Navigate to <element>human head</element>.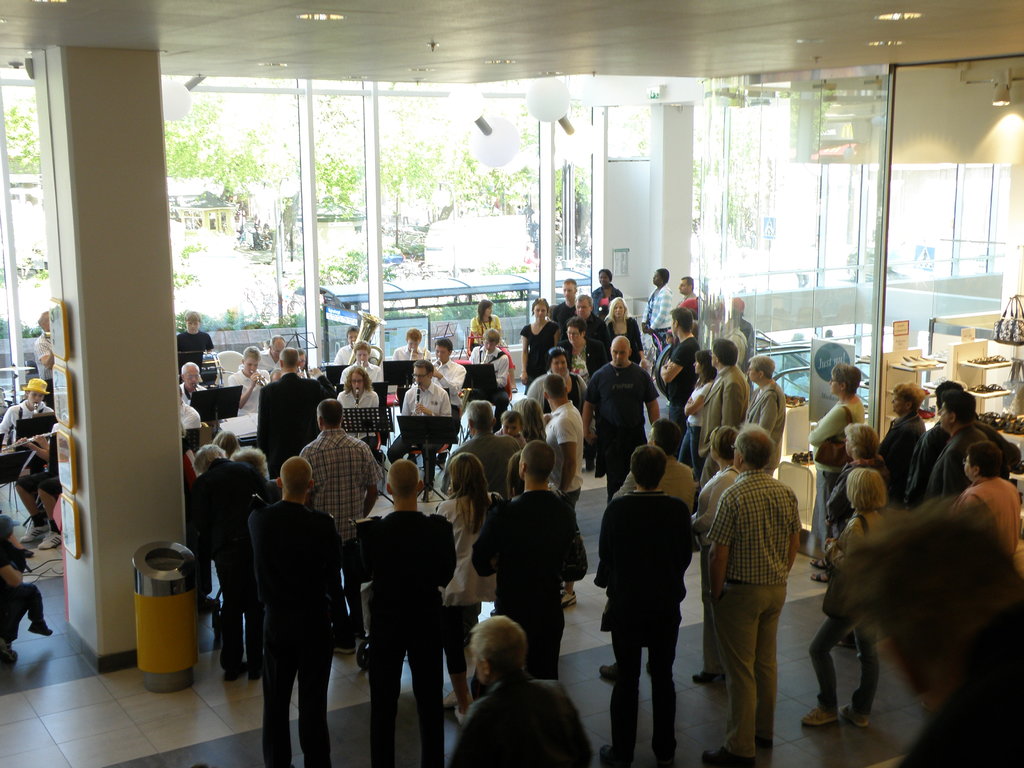
Navigation target: l=575, t=291, r=593, b=319.
